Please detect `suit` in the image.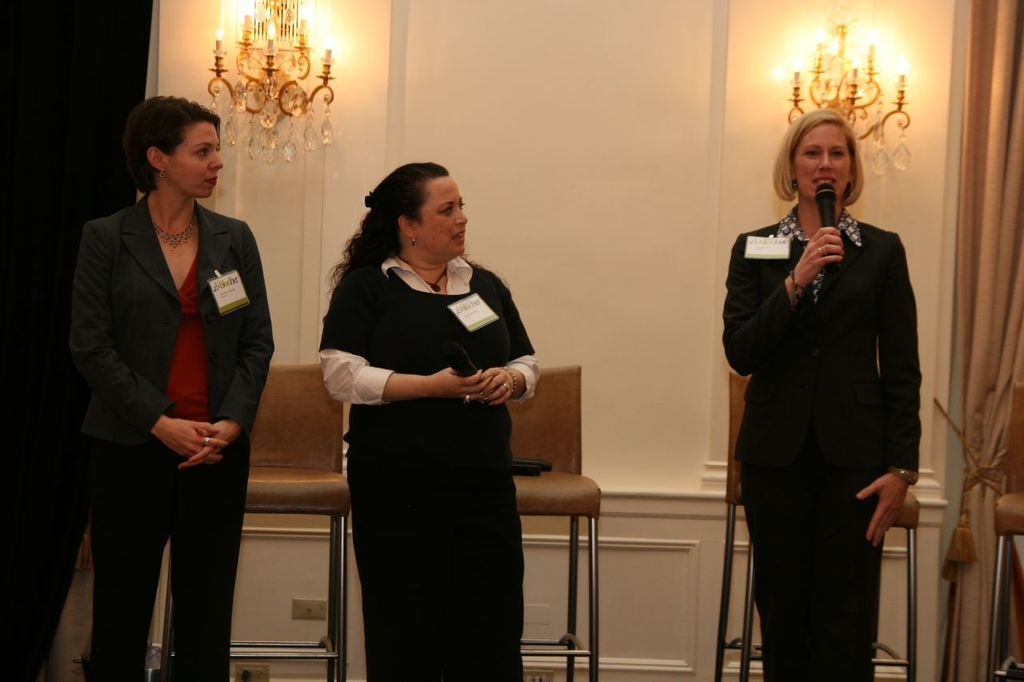
BBox(720, 203, 923, 681).
